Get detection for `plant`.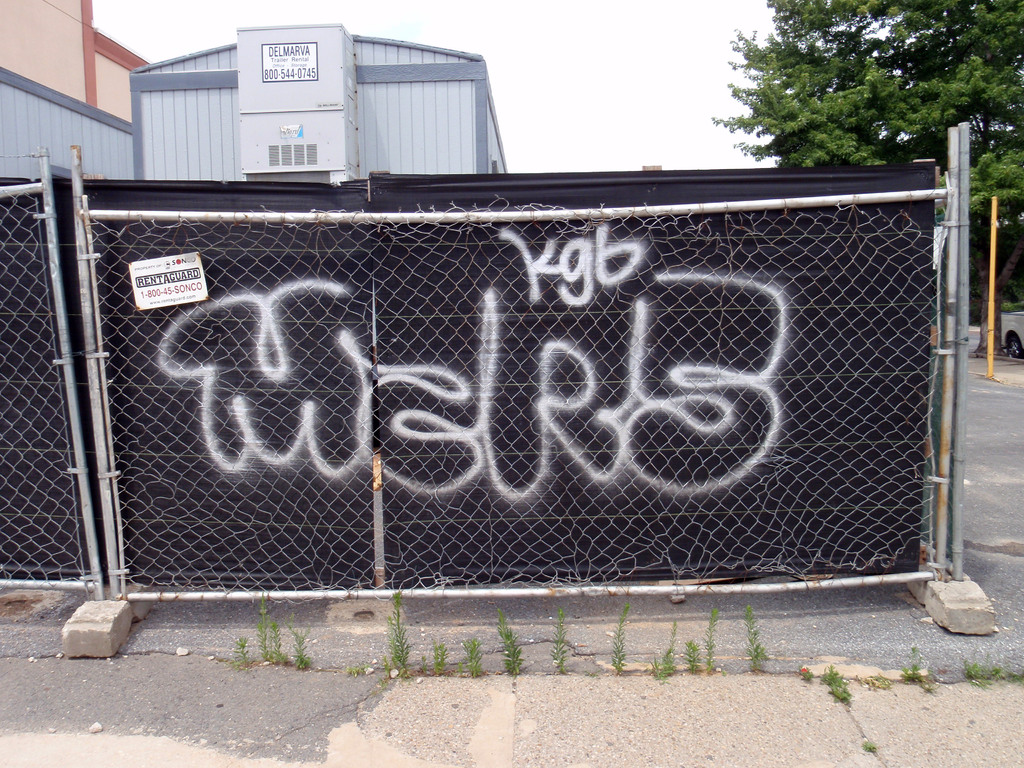
Detection: rect(343, 660, 374, 682).
